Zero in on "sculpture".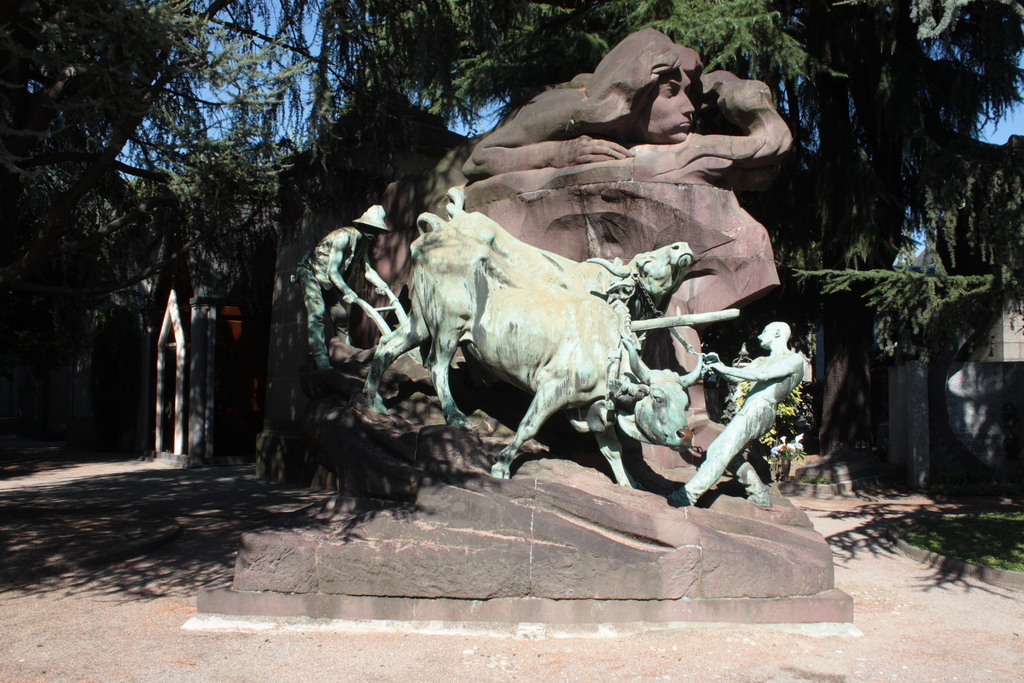
Zeroed in: bbox=(289, 198, 744, 492).
